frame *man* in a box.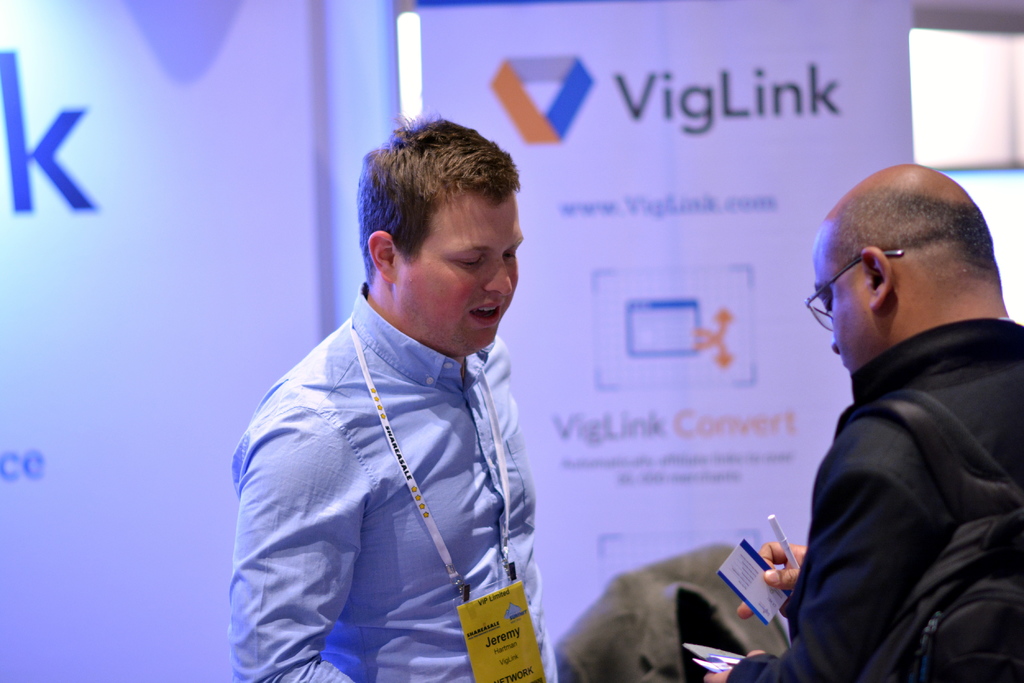
bbox=[749, 148, 1023, 682].
